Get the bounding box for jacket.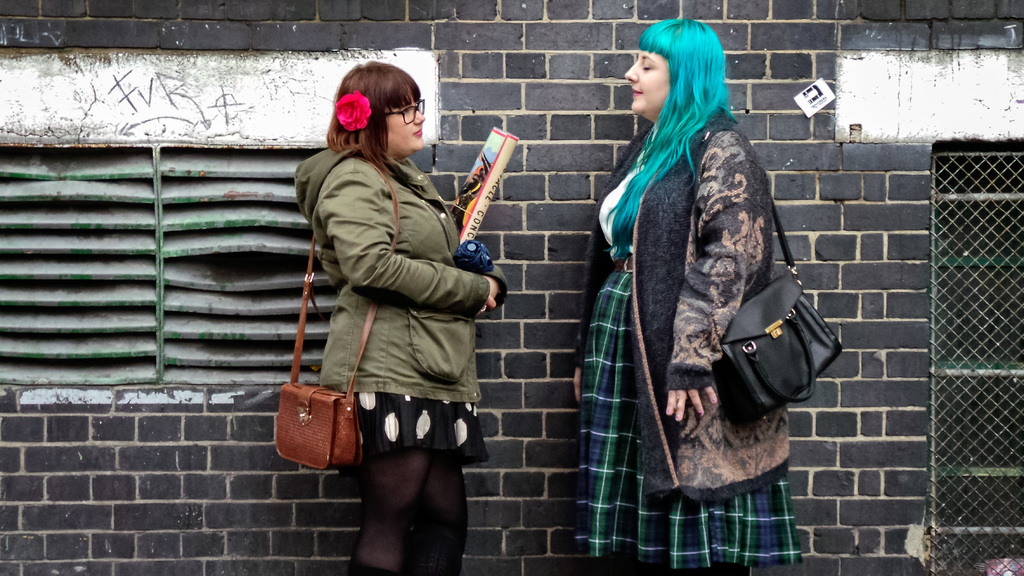
bbox=[290, 145, 514, 402].
